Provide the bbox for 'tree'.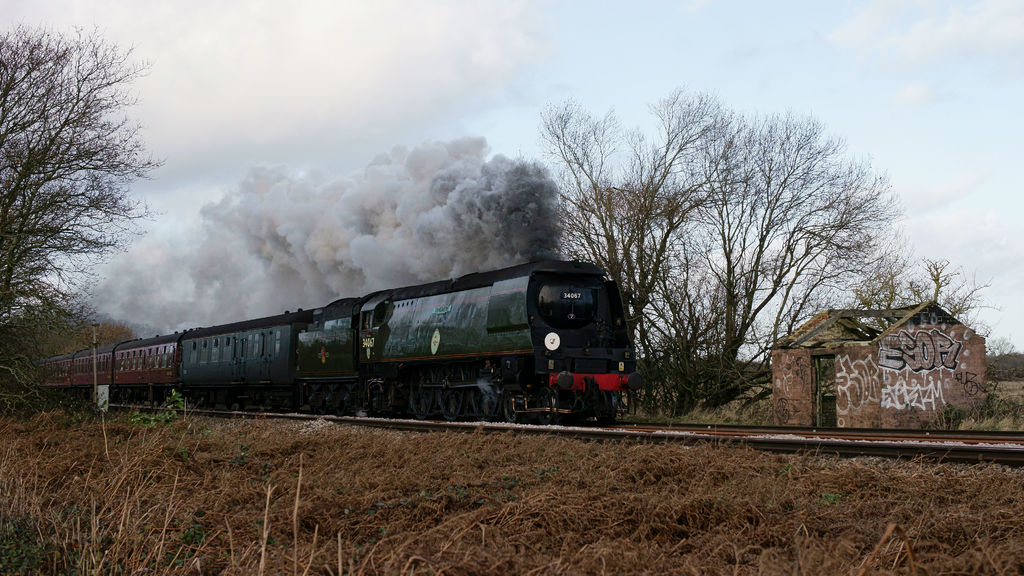
{"x1": 13, "y1": 22, "x2": 172, "y2": 359}.
